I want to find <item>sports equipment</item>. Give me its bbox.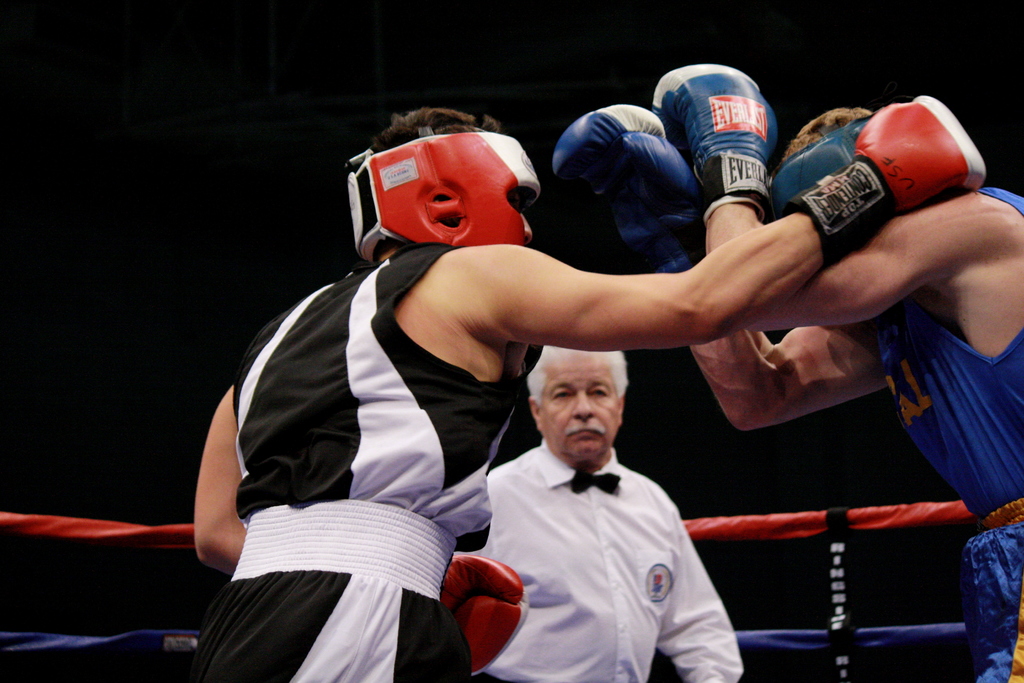
(left=551, top=107, right=705, bottom=275).
